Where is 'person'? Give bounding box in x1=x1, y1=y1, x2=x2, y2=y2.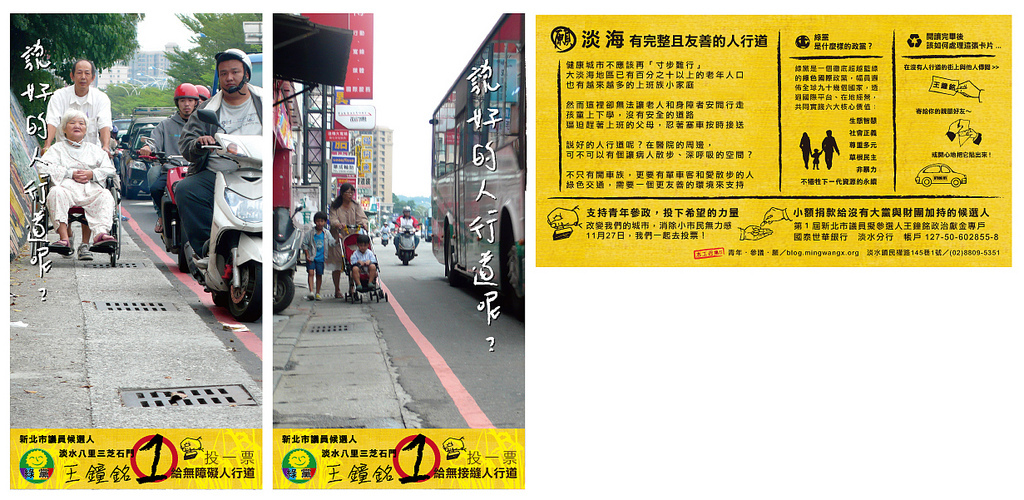
x1=797, y1=130, x2=812, y2=164.
